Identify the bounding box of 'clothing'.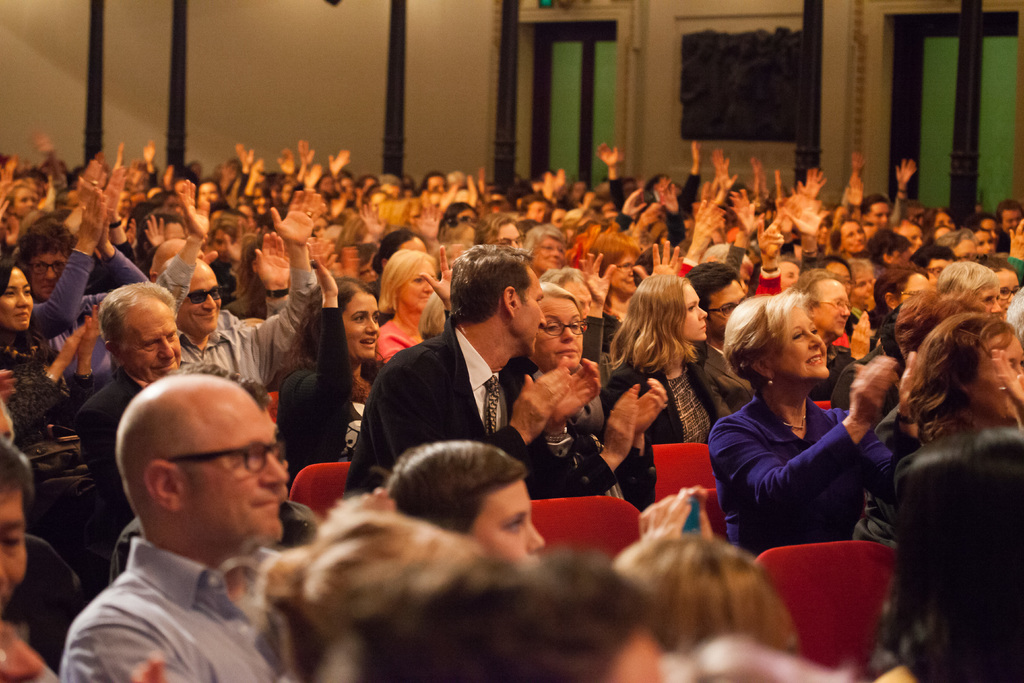
left=114, top=497, right=317, bottom=579.
